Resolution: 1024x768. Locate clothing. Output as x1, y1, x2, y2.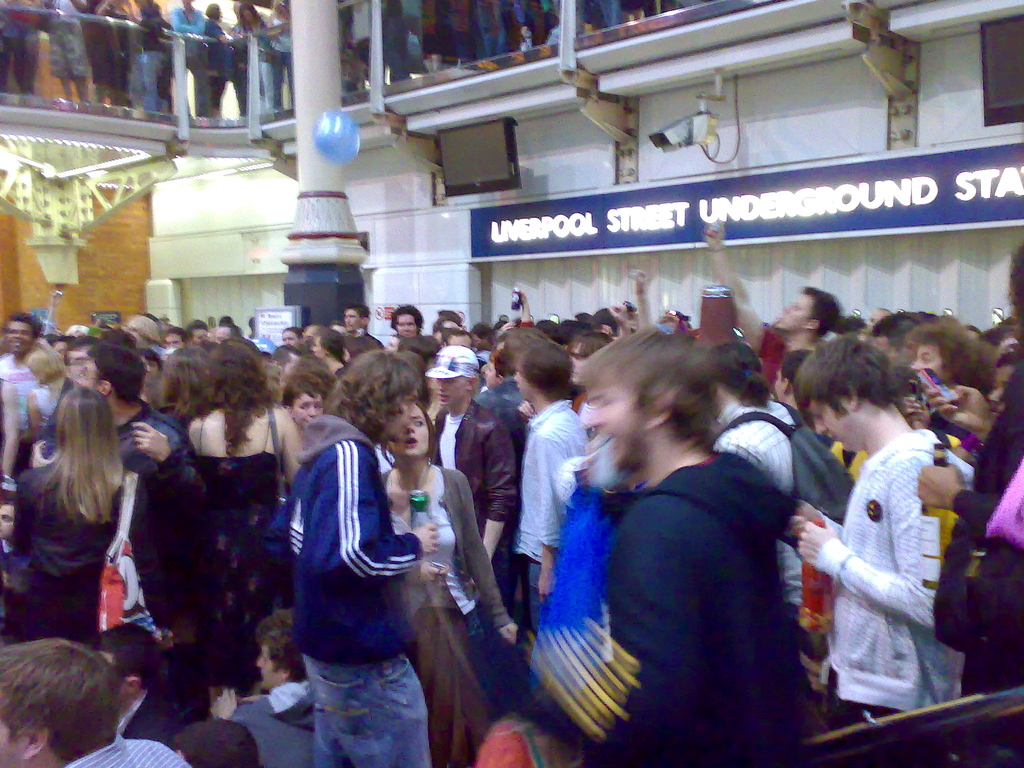
192, 413, 279, 579.
